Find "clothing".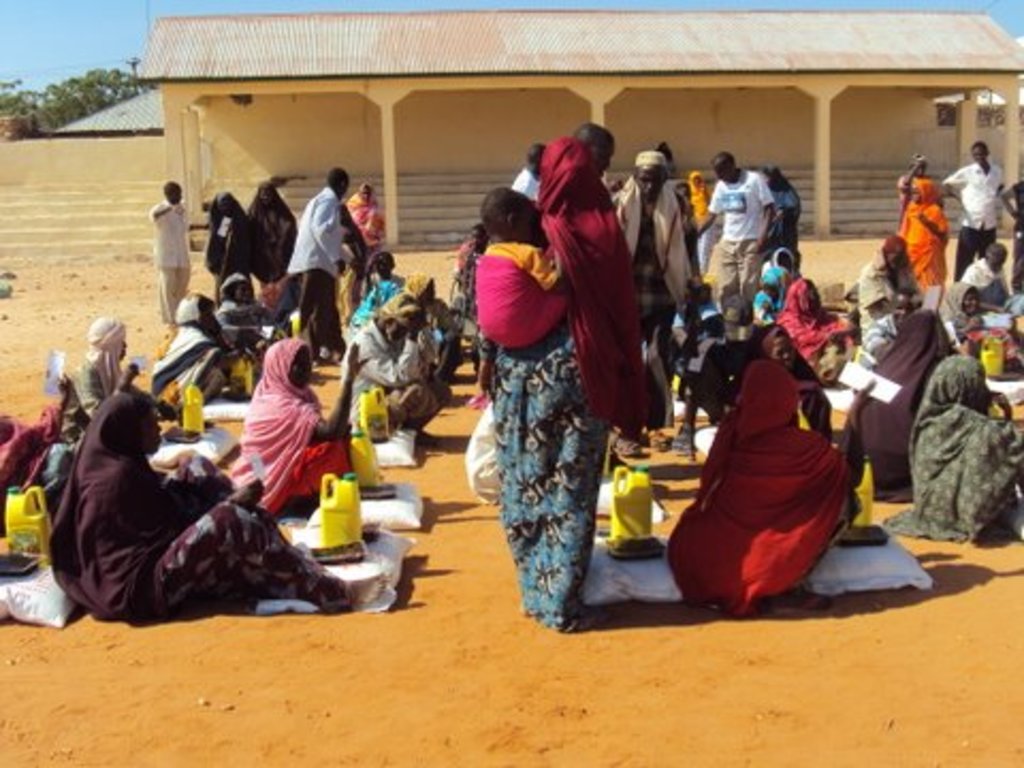
(left=337, top=309, right=422, bottom=463).
